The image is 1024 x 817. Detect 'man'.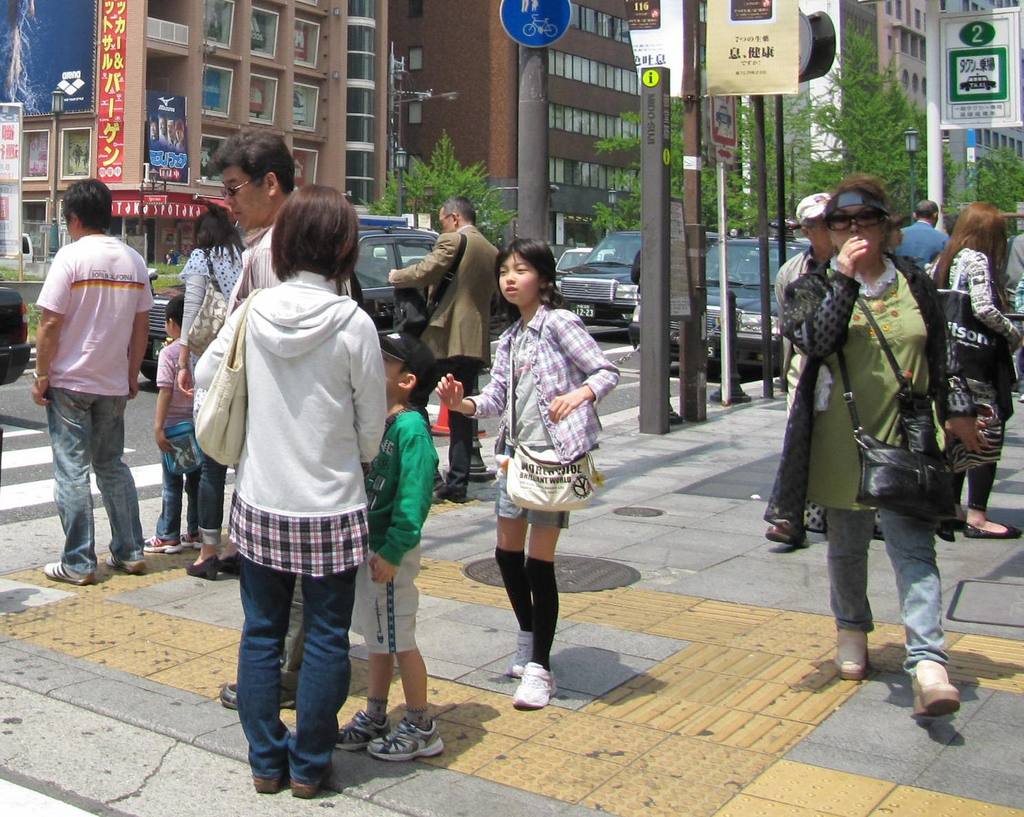
Detection: pyautogui.locateOnScreen(887, 196, 953, 272).
